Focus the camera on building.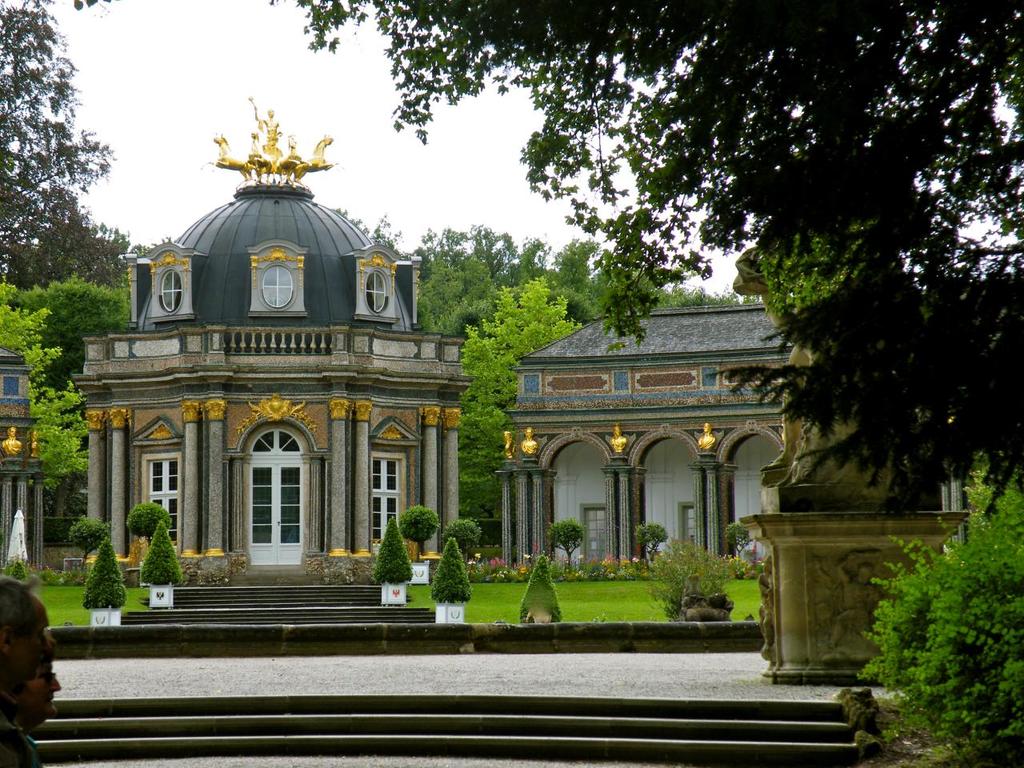
Focus region: bbox(66, 97, 474, 579).
